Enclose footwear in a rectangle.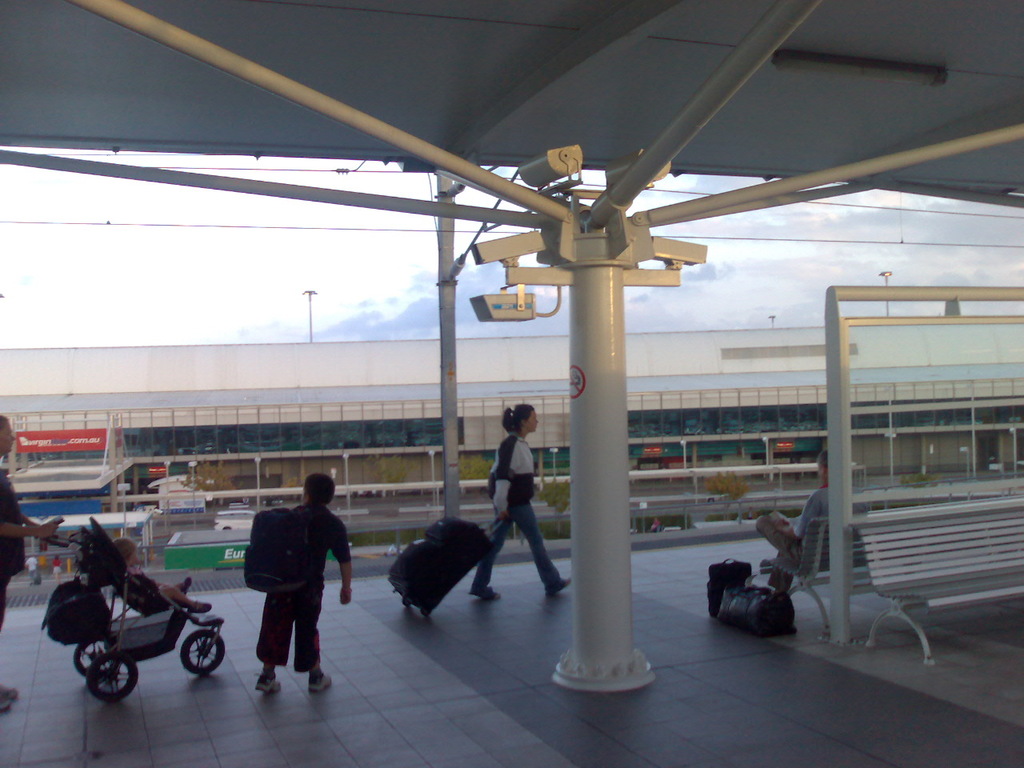
Rect(181, 577, 193, 595).
